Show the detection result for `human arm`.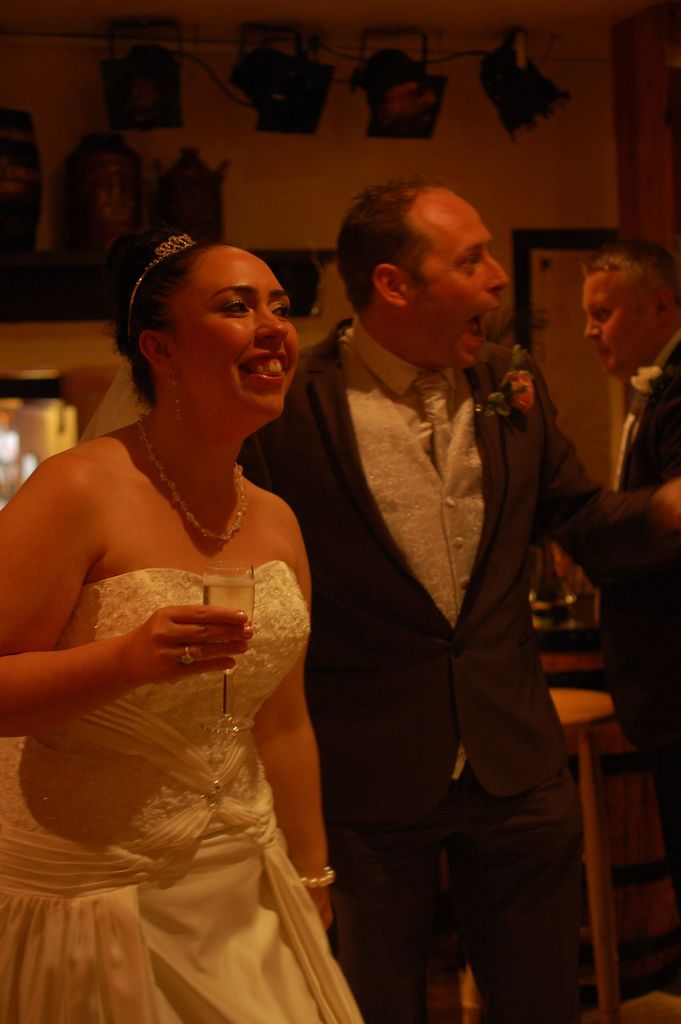
pyautogui.locateOnScreen(247, 518, 336, 933).
